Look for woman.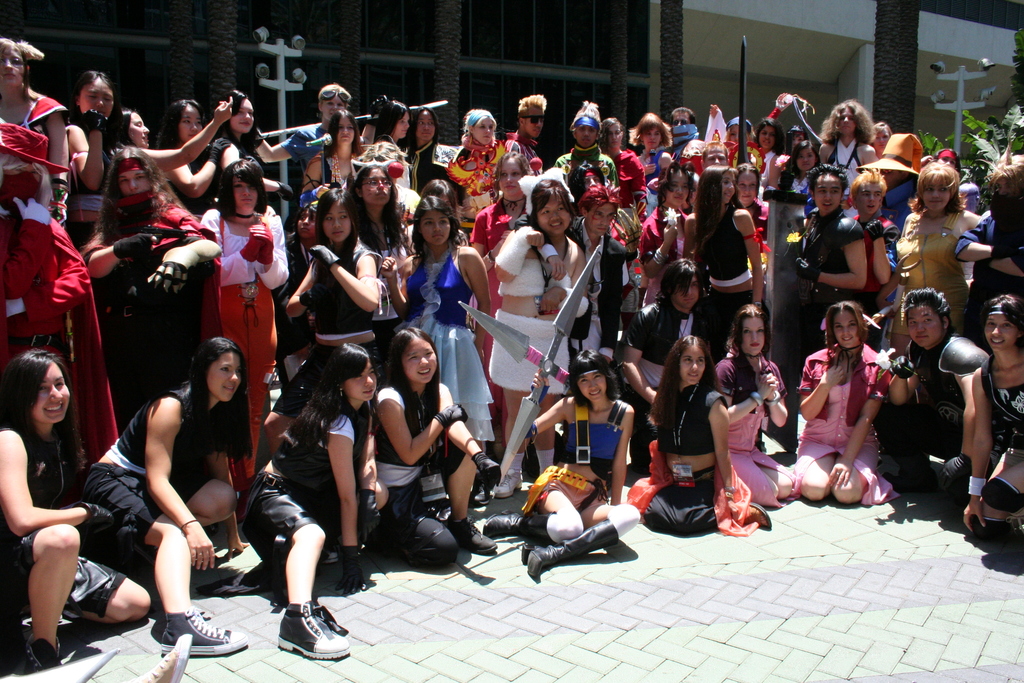
Found: (x1=920, y1=147, x2=966, y2=172).
